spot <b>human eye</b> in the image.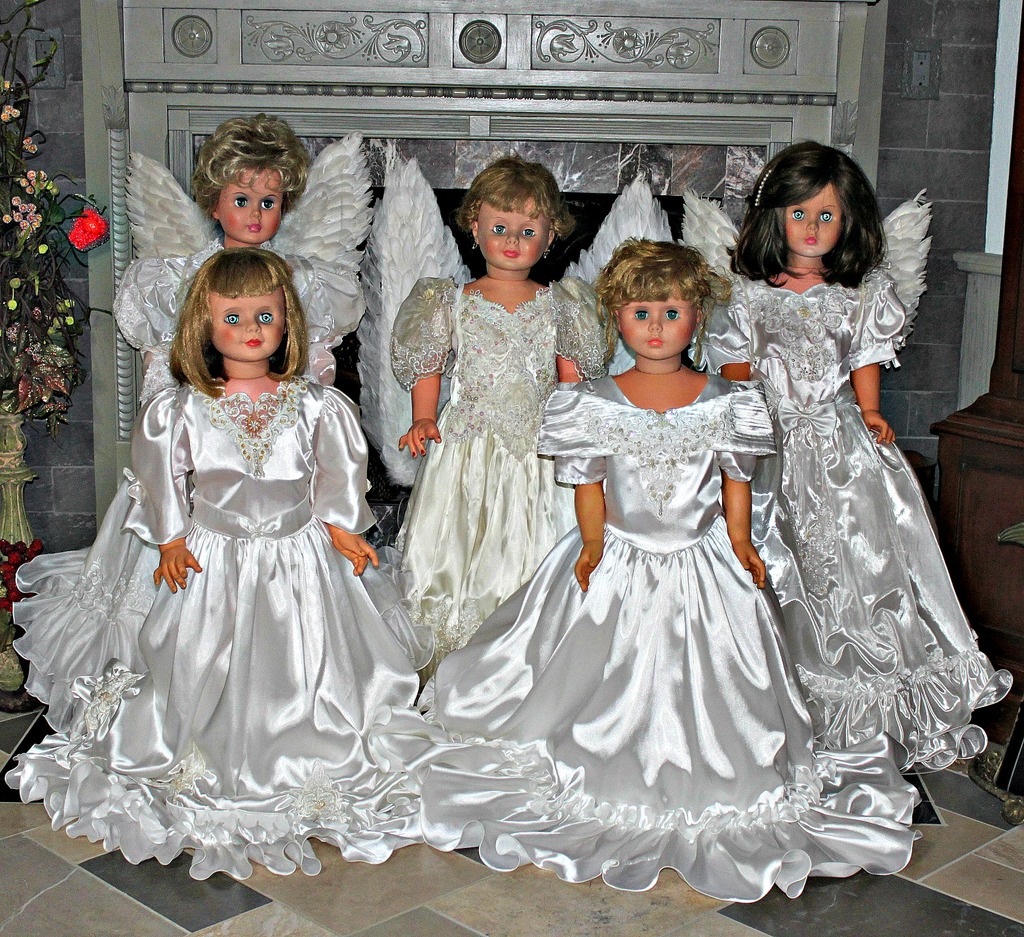
<b>human eye</b> found at BBox(491, 220, 507, 235).
